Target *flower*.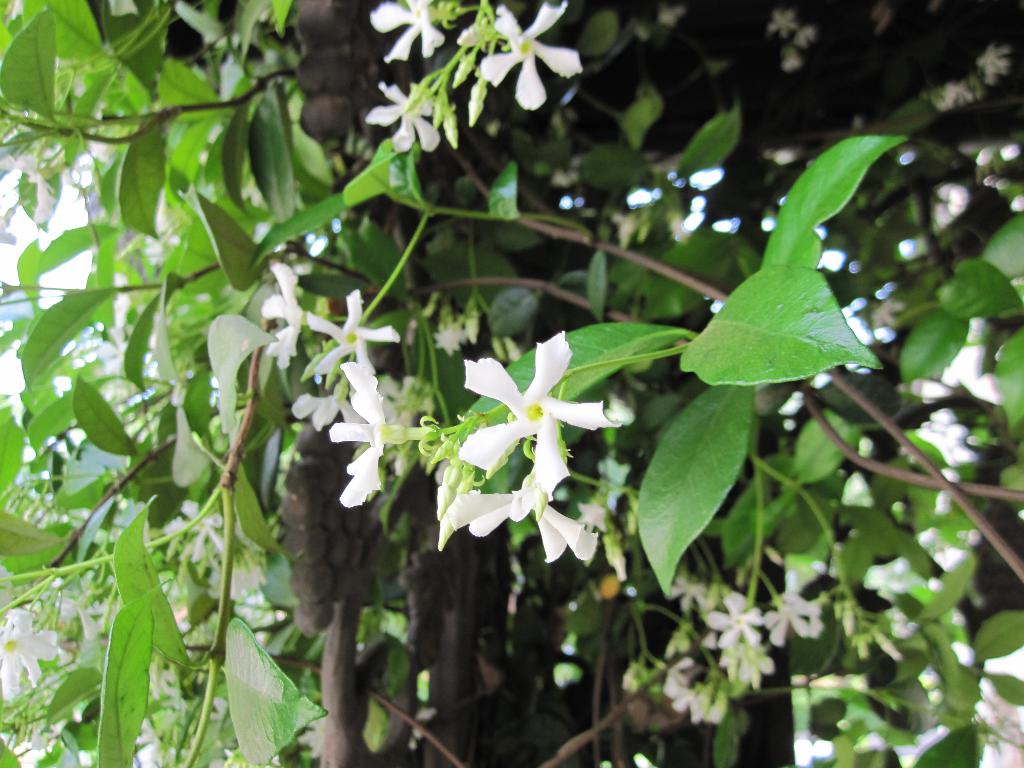
Target region: locate(358, 80, 449, 154).
